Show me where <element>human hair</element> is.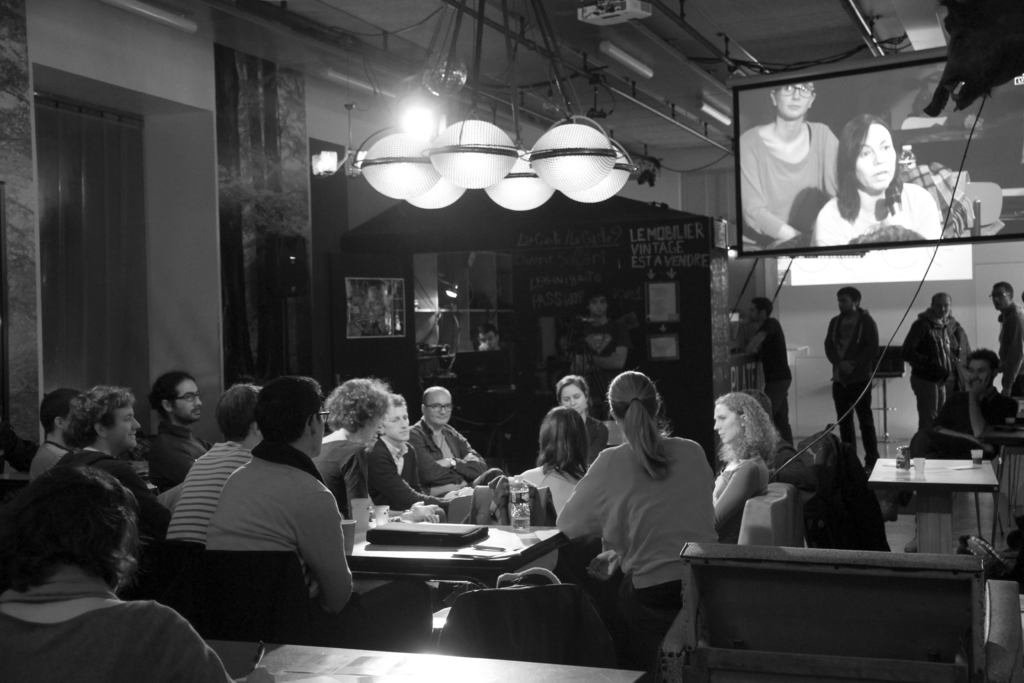
<element>human hair</element> is at locate(216, 382, 256, 443).
